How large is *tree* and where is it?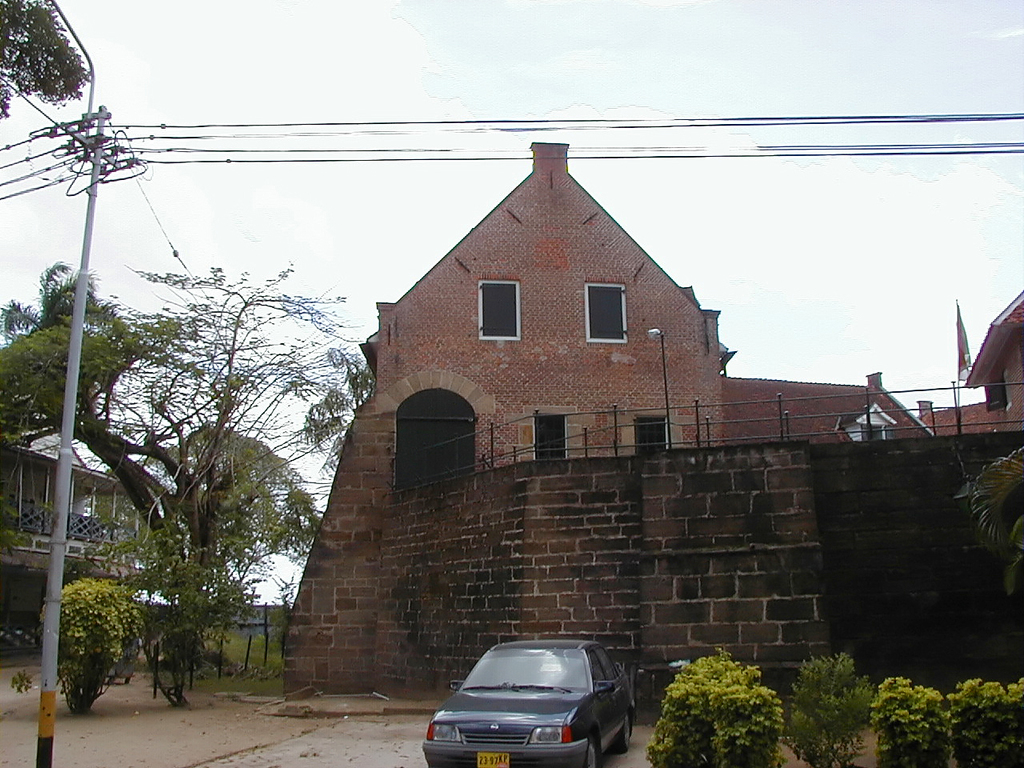
Bounding box: 0, 262, 372, 714.
